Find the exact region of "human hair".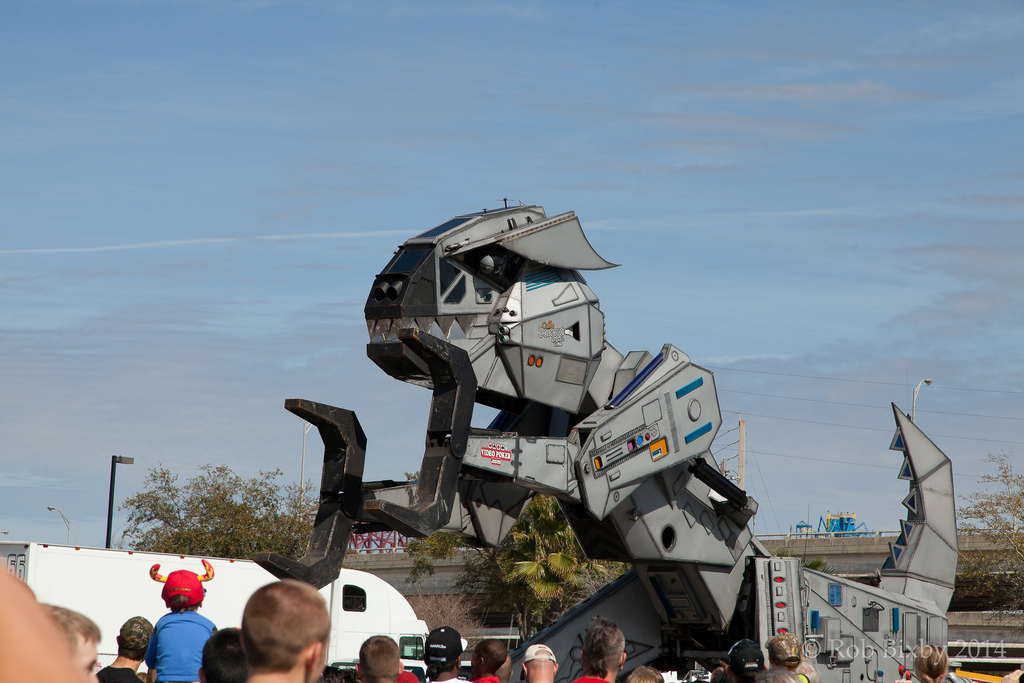
Exact region: region(114, 614, 152, 656).
